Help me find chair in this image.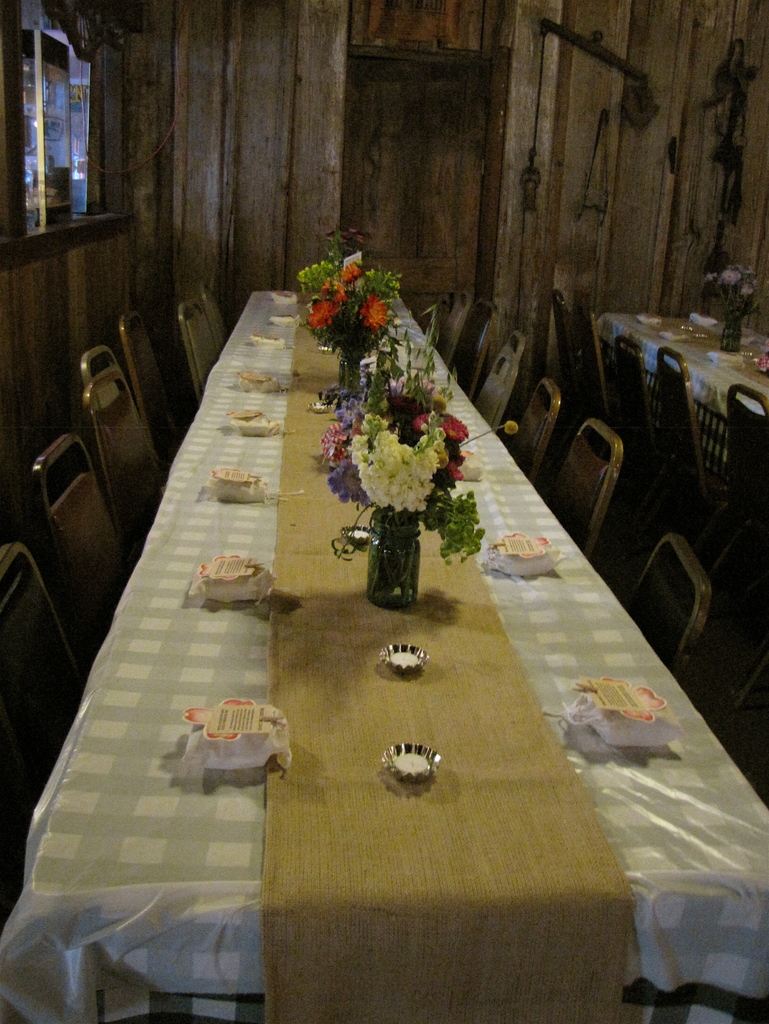
Found it: left=83, top=346, right=165, bottom=556.
